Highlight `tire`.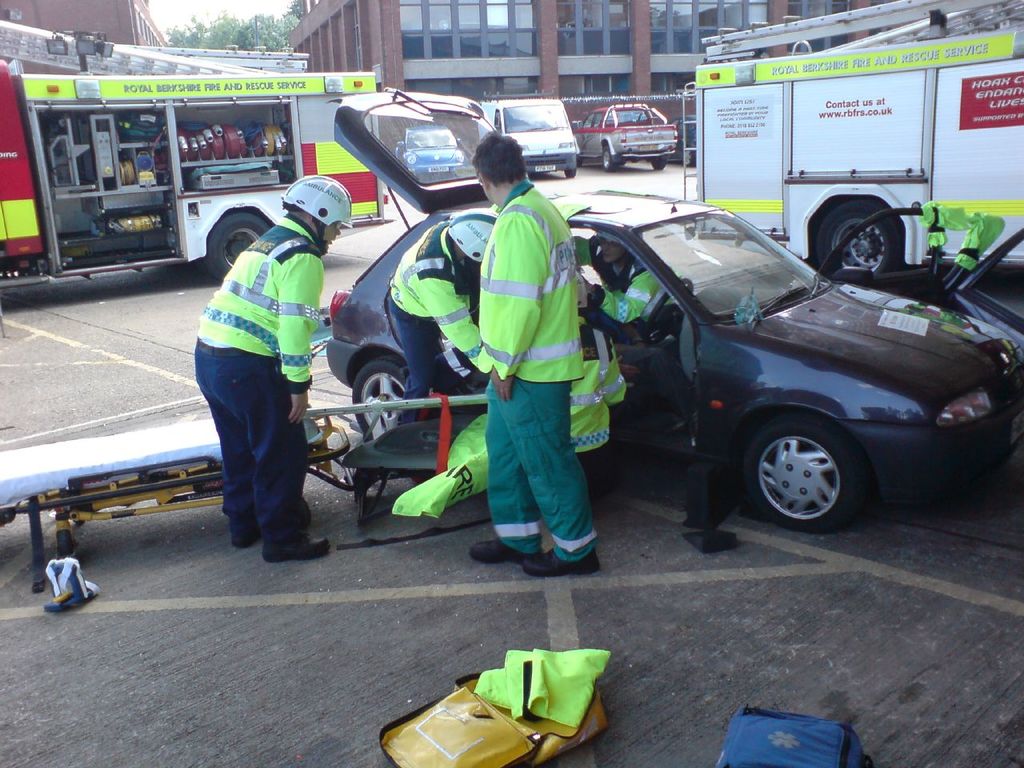
Highlighted region: [x1=652, y1=158, x2=662, y2=170].
